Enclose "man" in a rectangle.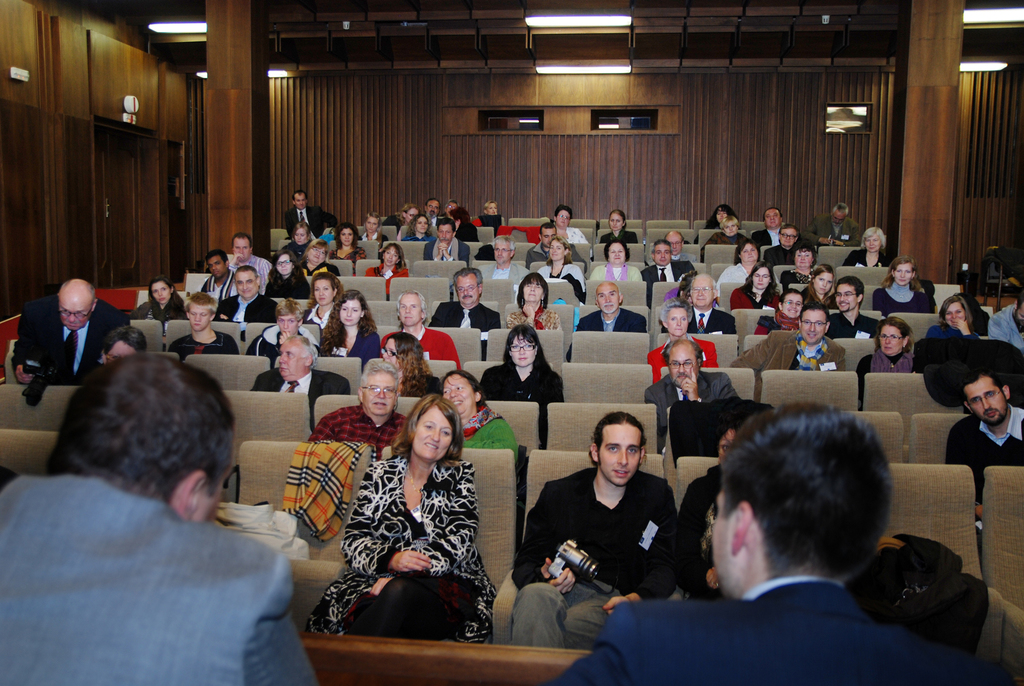
[left=307, top=359, right=408, bottom=463].
